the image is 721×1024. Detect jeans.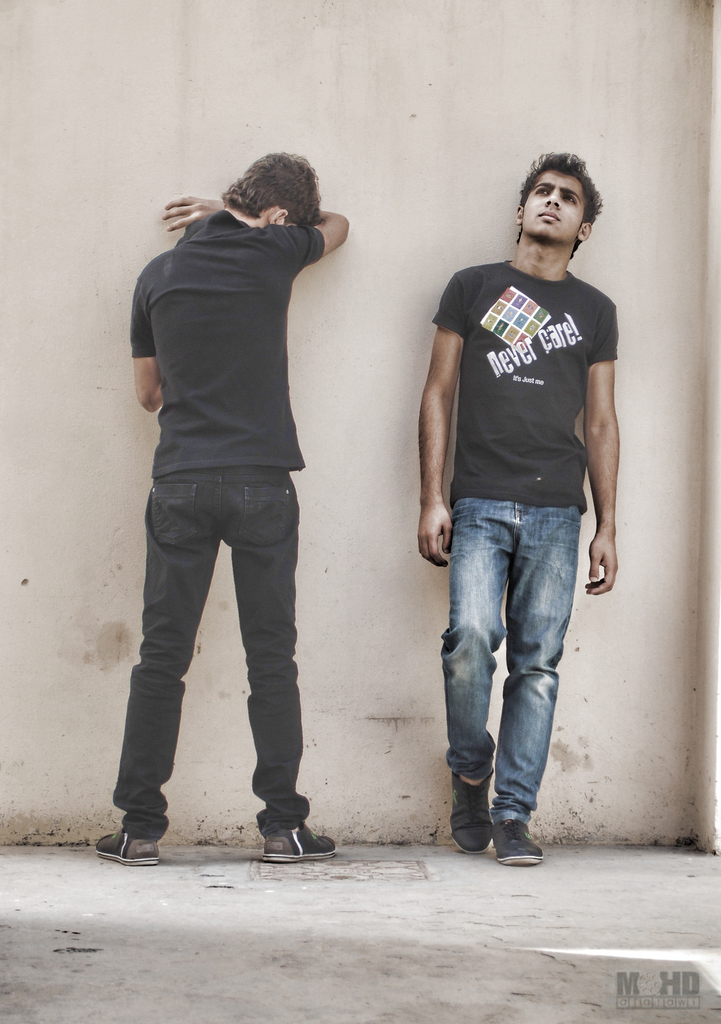
Detection: BBox(437, 503, 585, 824).
